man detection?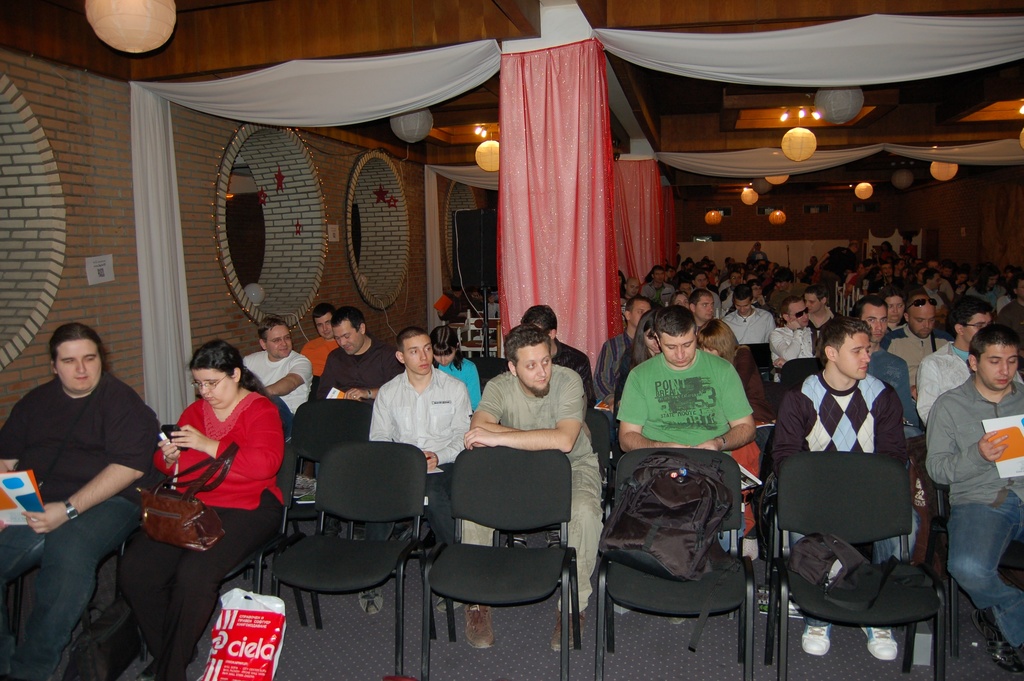
[x1=0, y1=321, x2=167, y2=680]
